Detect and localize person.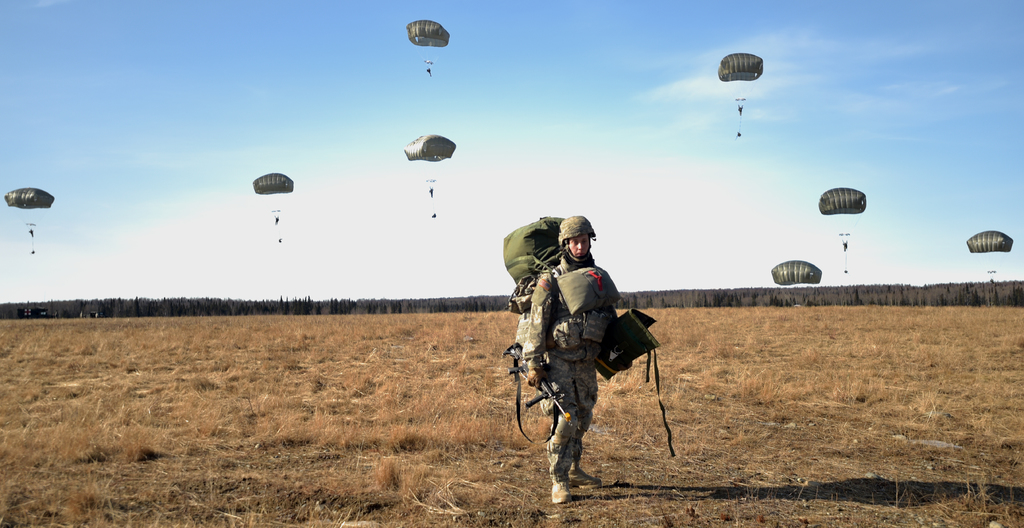
Localized at [left=515, top=222, right=629, bottom=510].
